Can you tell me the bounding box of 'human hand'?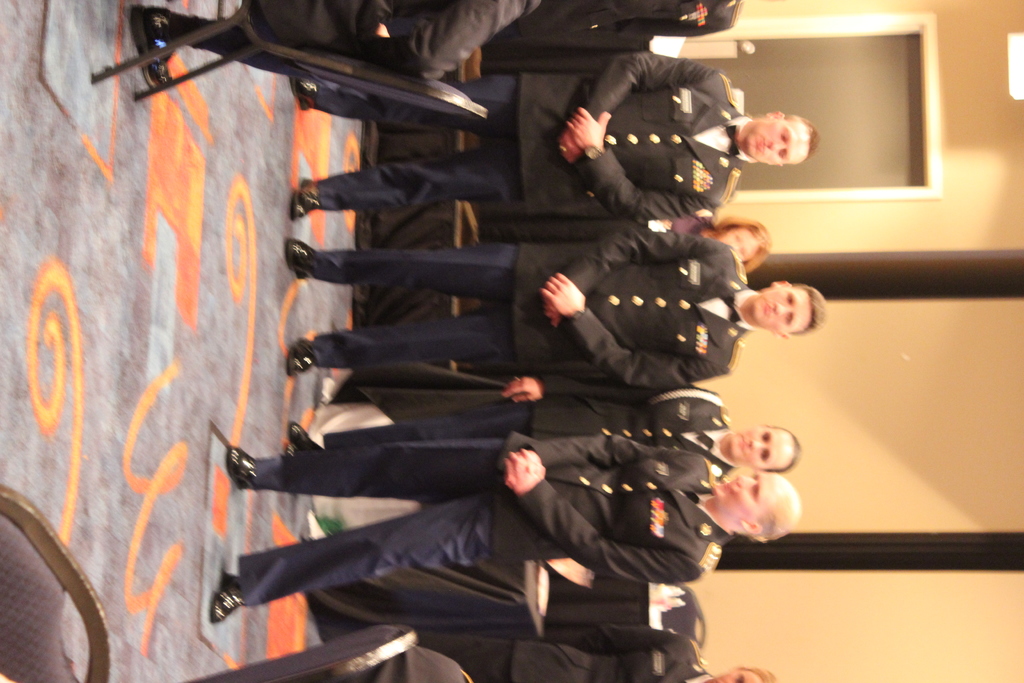
bbox(516, 448, 547, 476).
